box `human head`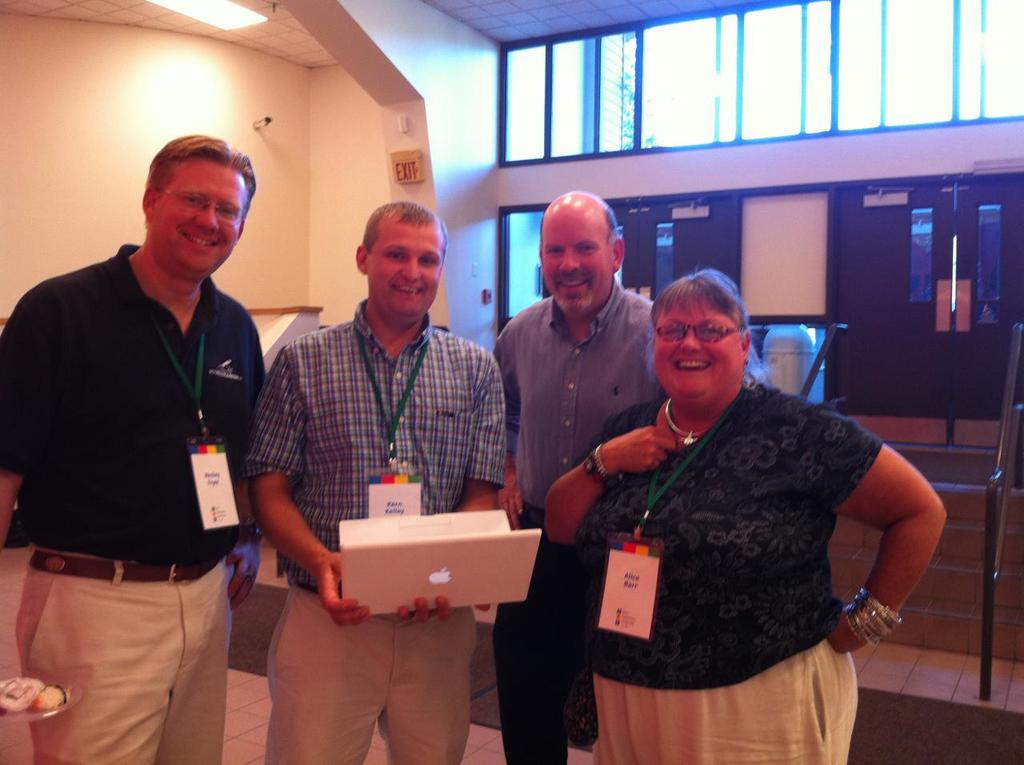
select_region(537, 189, 622, 320)
